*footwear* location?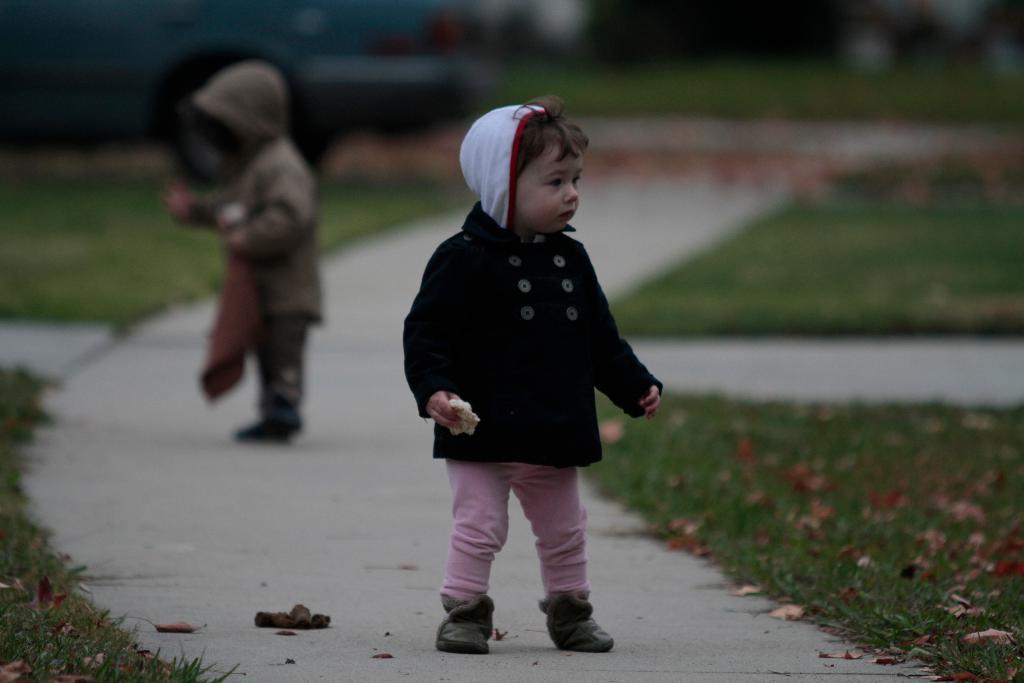
{"x1": 227, "y1": 412, "x2": 291, "y2": 446}
